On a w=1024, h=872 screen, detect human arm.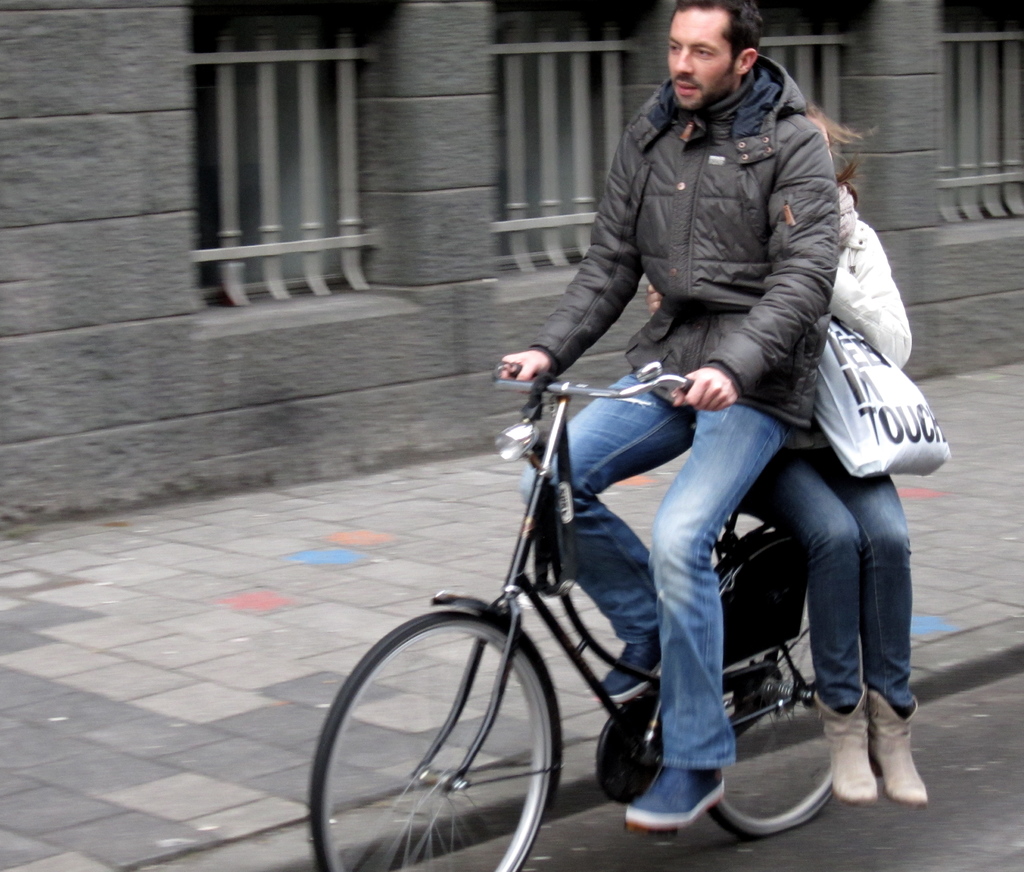
crop(495, 93, 653, 385).
